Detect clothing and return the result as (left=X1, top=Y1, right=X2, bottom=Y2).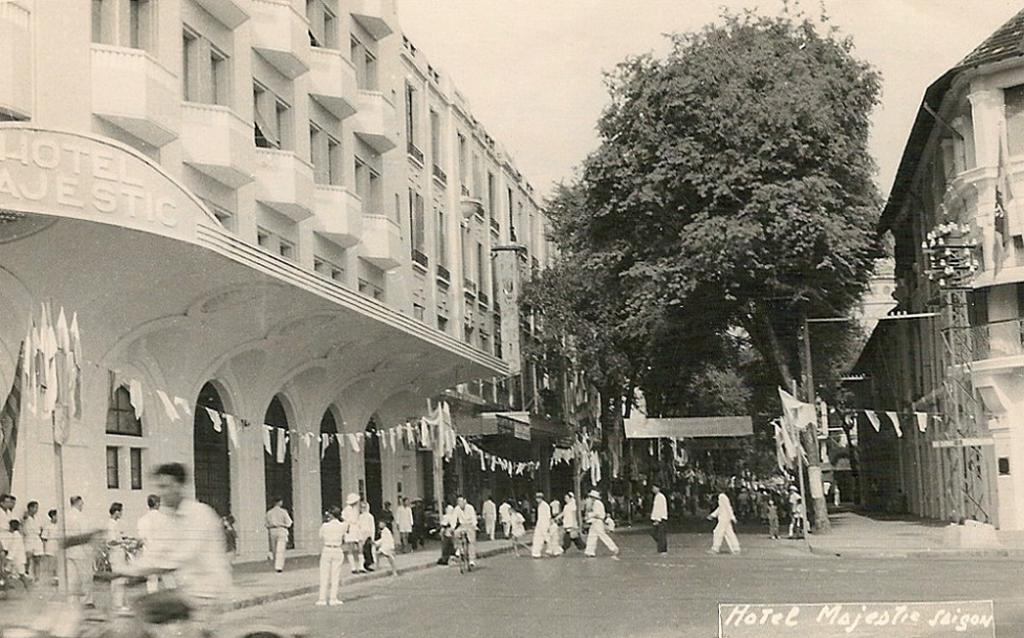
(left=583, top=498, right=615, bottom=558).
